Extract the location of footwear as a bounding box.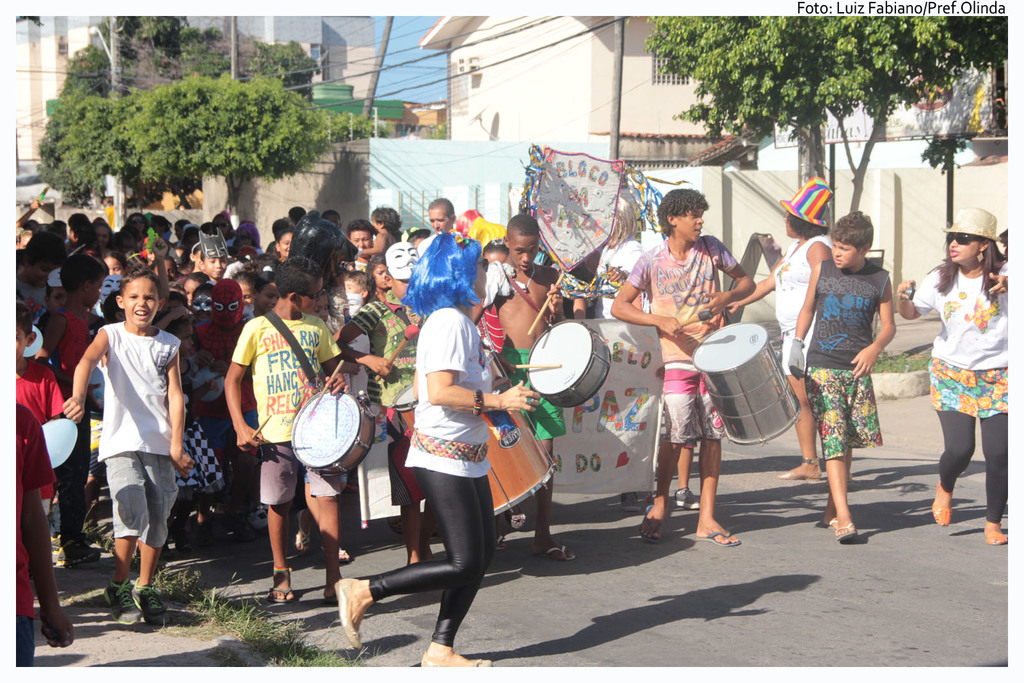
[x1=819, y1=511, x2=833, y2=528].
